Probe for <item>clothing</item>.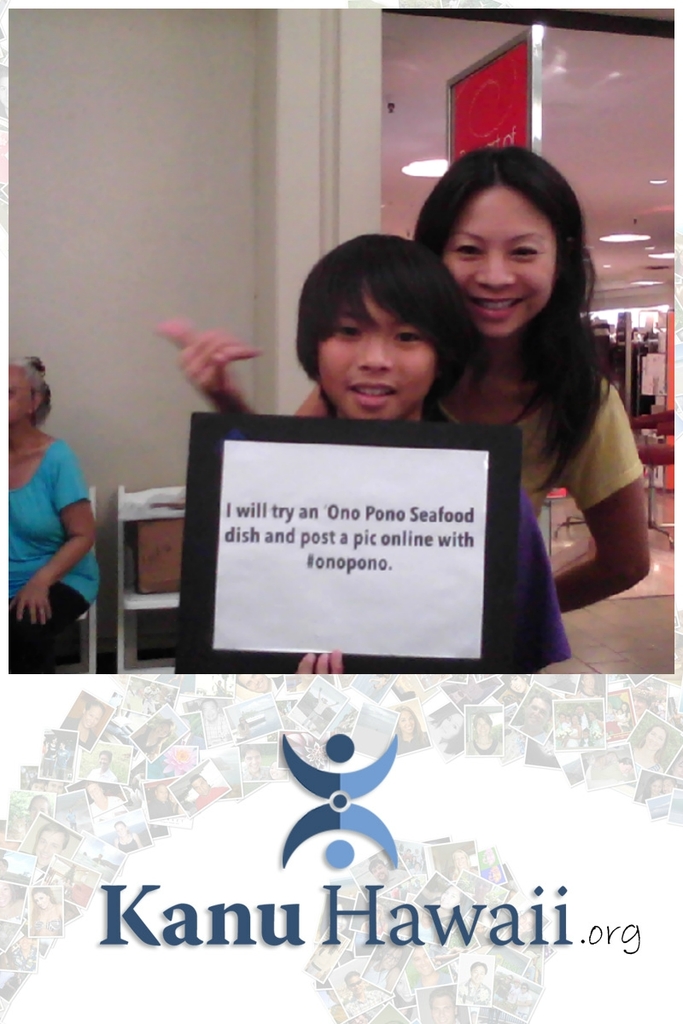
Probe result: select_region(10, 393, 97, 650).
